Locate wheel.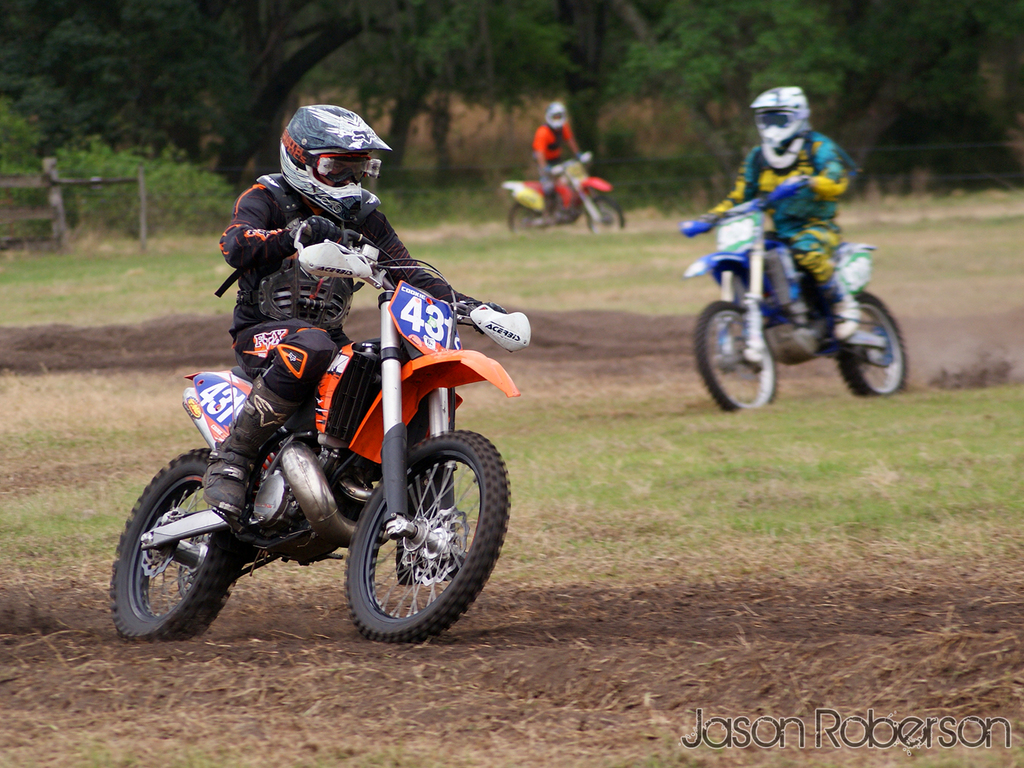
Bounding box: {"left": 346, "top": 426, "right": 509, "bottom": 646}.
